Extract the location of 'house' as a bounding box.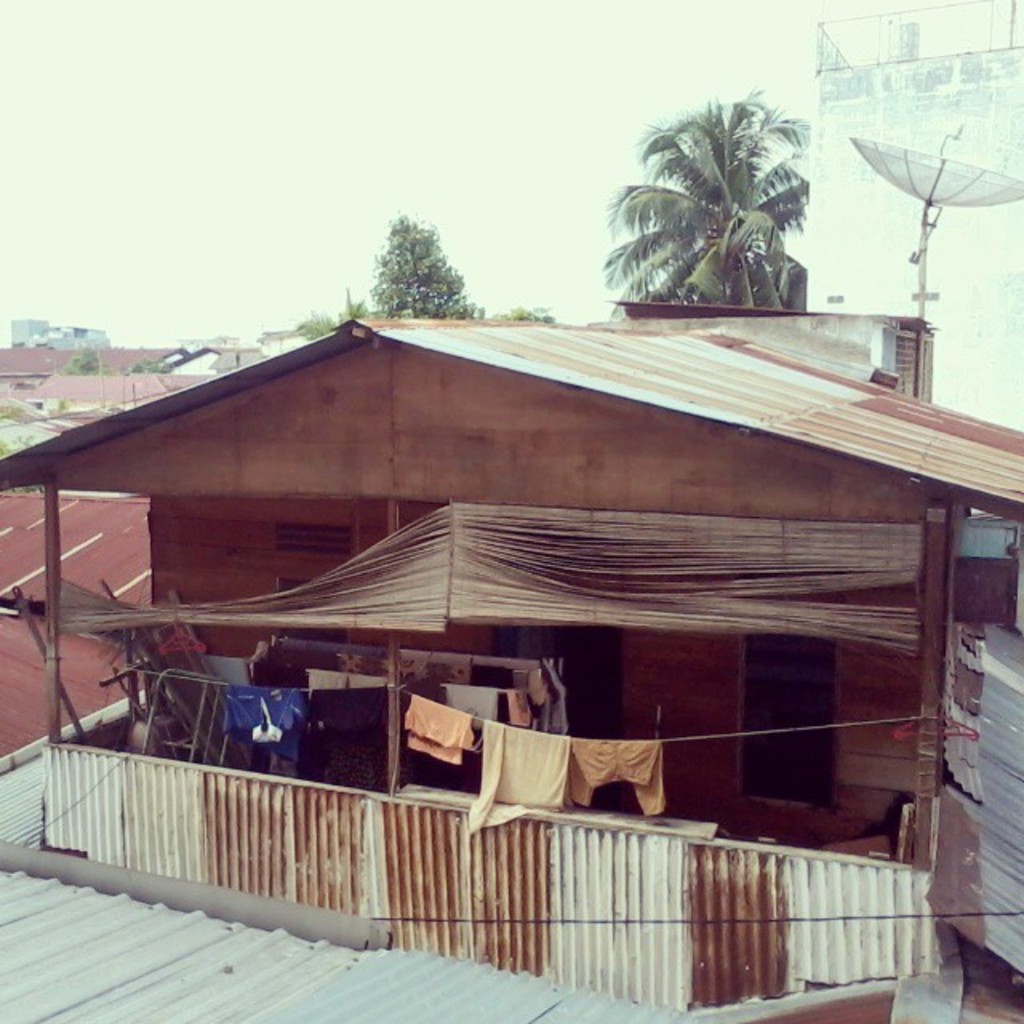
locate(0, 338, 184, 405).
